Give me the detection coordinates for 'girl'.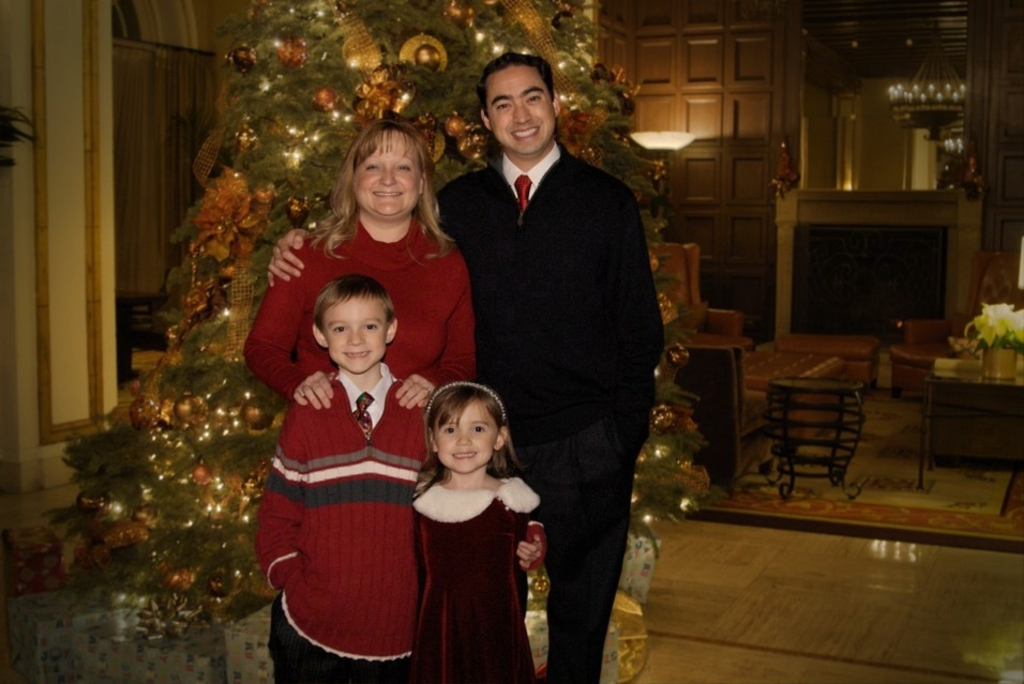
[240,113,470,683].
